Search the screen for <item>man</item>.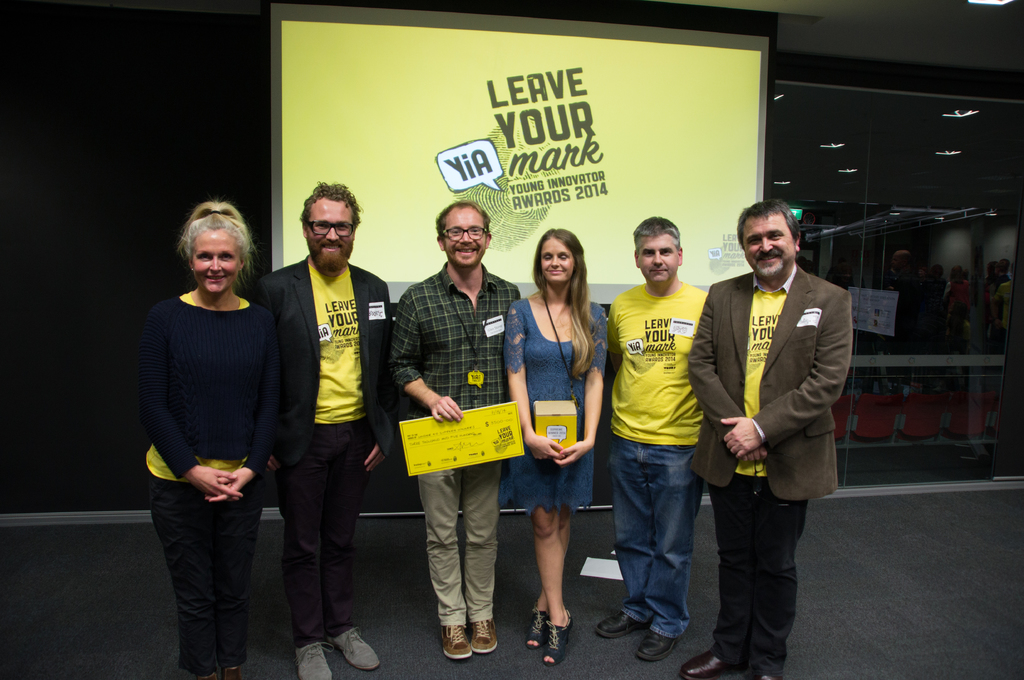
Found at BBox(385, 198, 531, 663).
